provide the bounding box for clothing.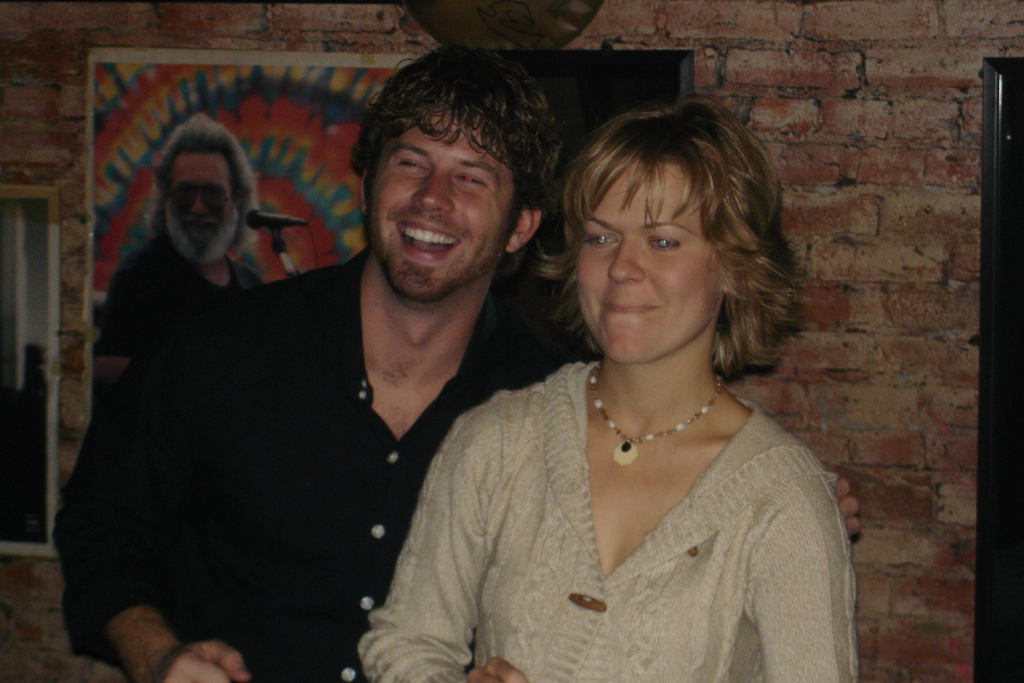
left=390, top=335, right=866, bottom=670.
